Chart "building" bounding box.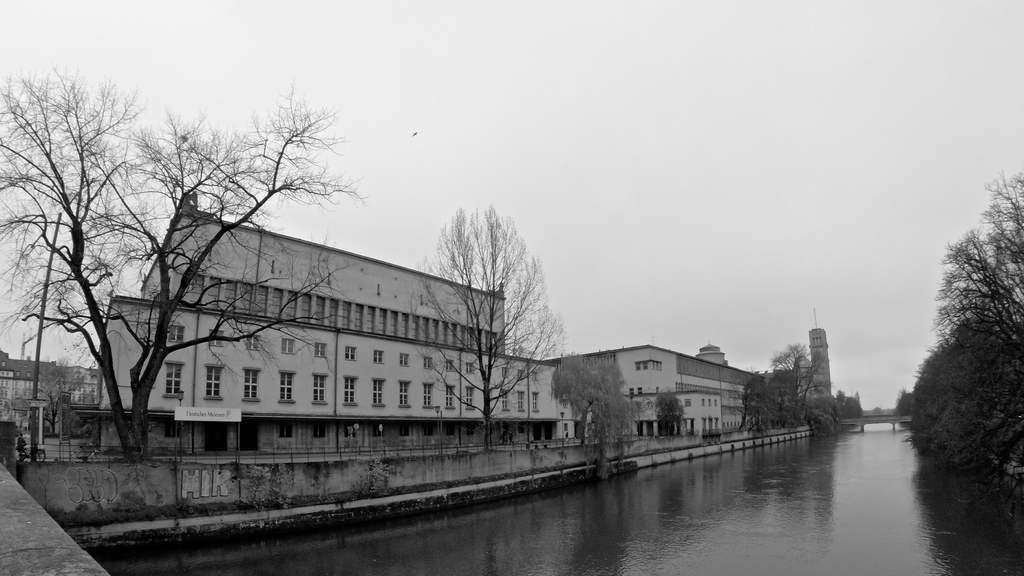
Charted: (left=106, top=196, right=579, bottom=456).
